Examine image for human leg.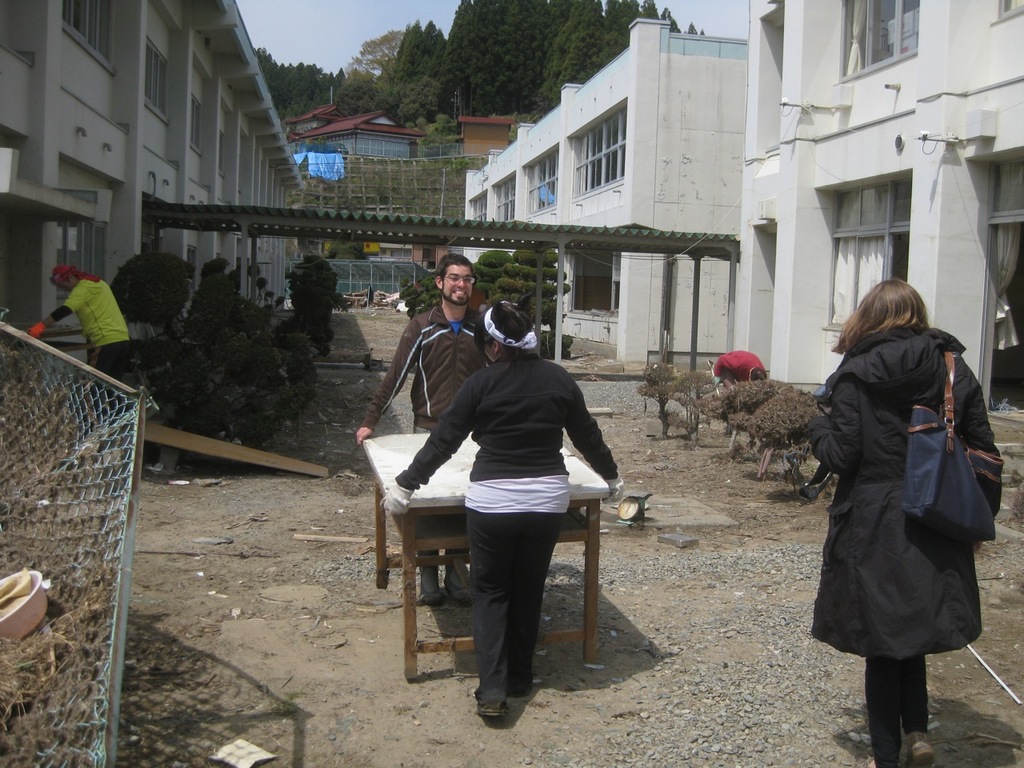
Examination result: crop(466, 510, 522, 714).
